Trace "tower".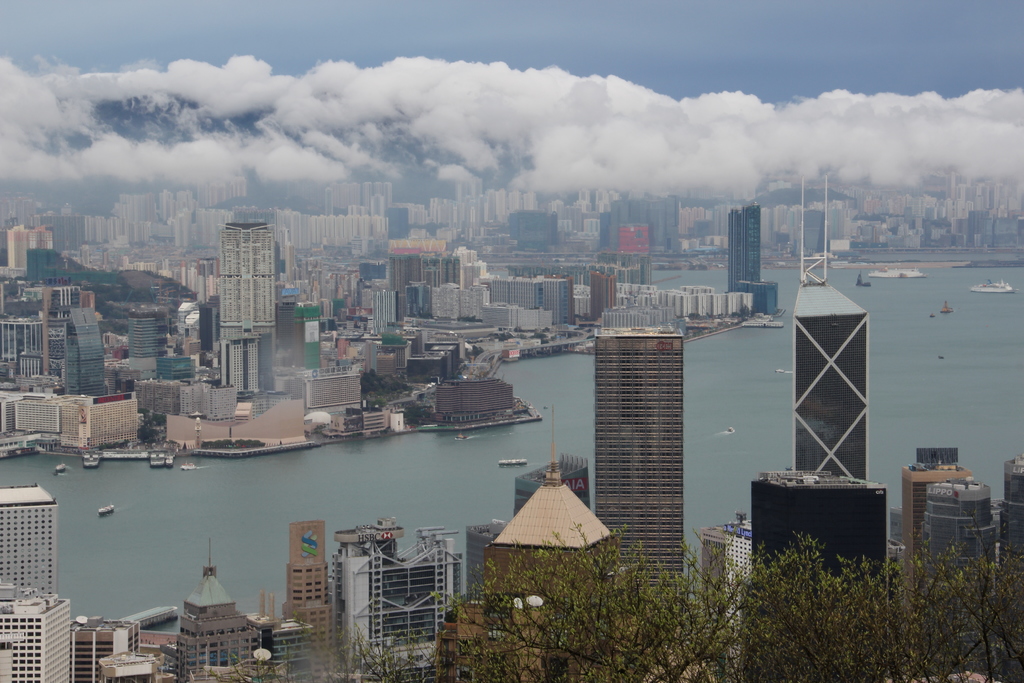
Traced to [x1=585, y1=309, x2=707, y2=563].
